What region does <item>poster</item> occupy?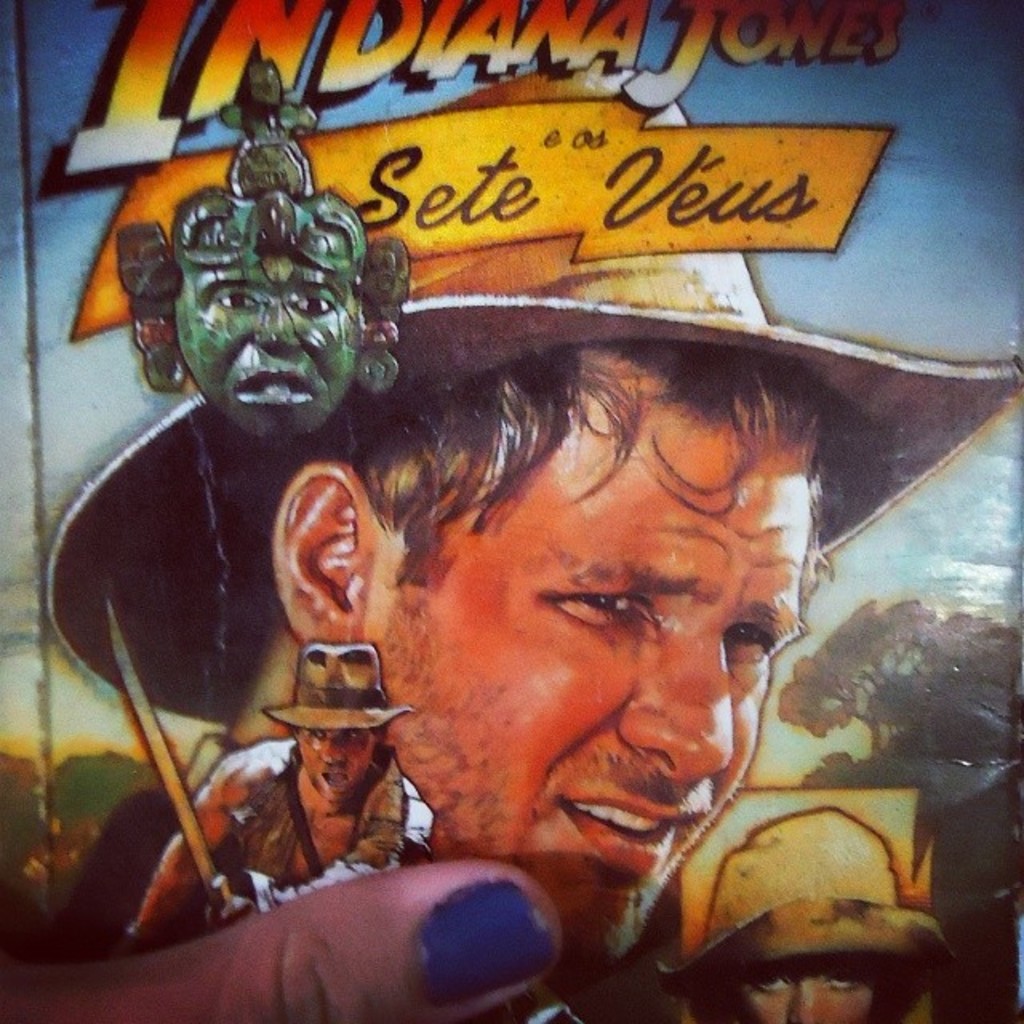
bbox(0, 0, 1022, 1022).
